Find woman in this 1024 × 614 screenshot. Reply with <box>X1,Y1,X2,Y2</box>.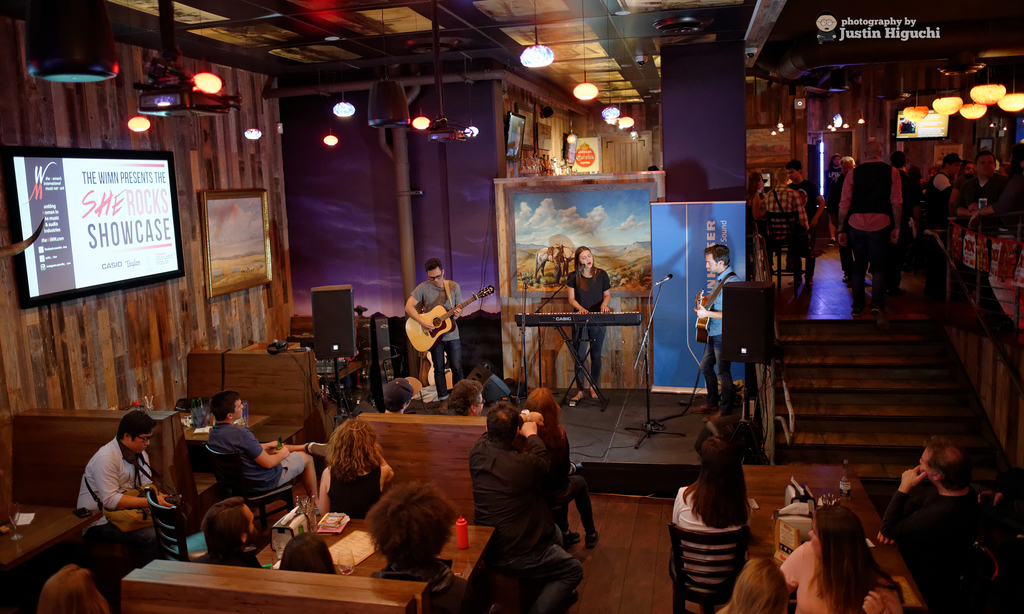
<box>671,433,754,597</box>.
